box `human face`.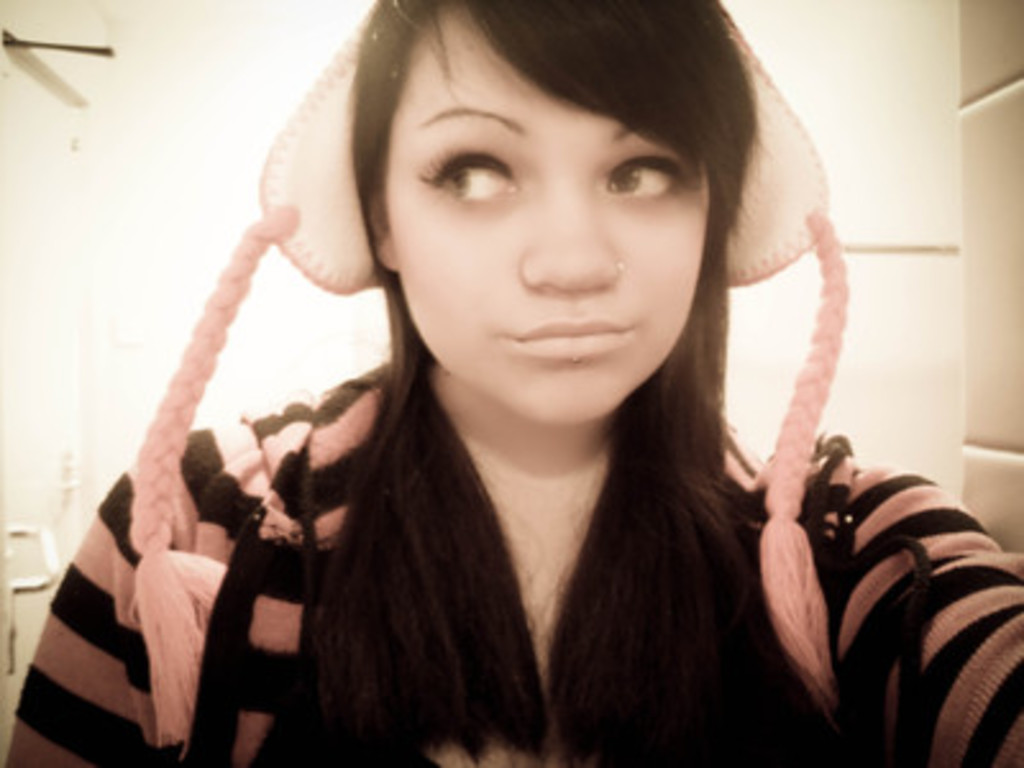
pyautogui.locateOnScreen(381, 3, 712, 430).
